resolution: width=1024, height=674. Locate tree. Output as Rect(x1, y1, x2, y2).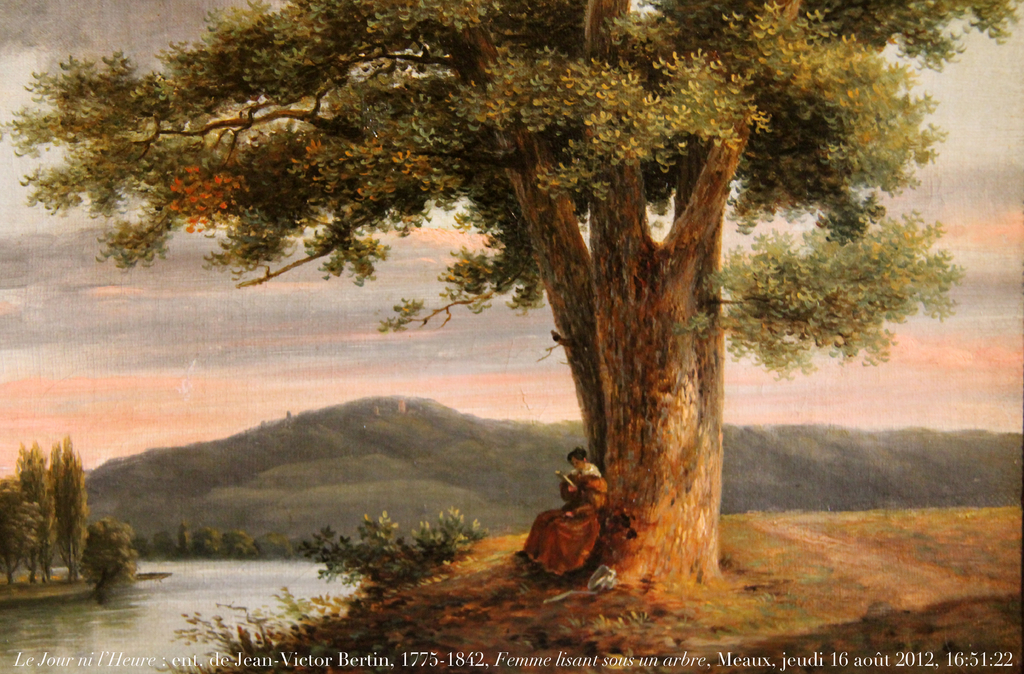
Rect(0, 0, 1023, 595).
